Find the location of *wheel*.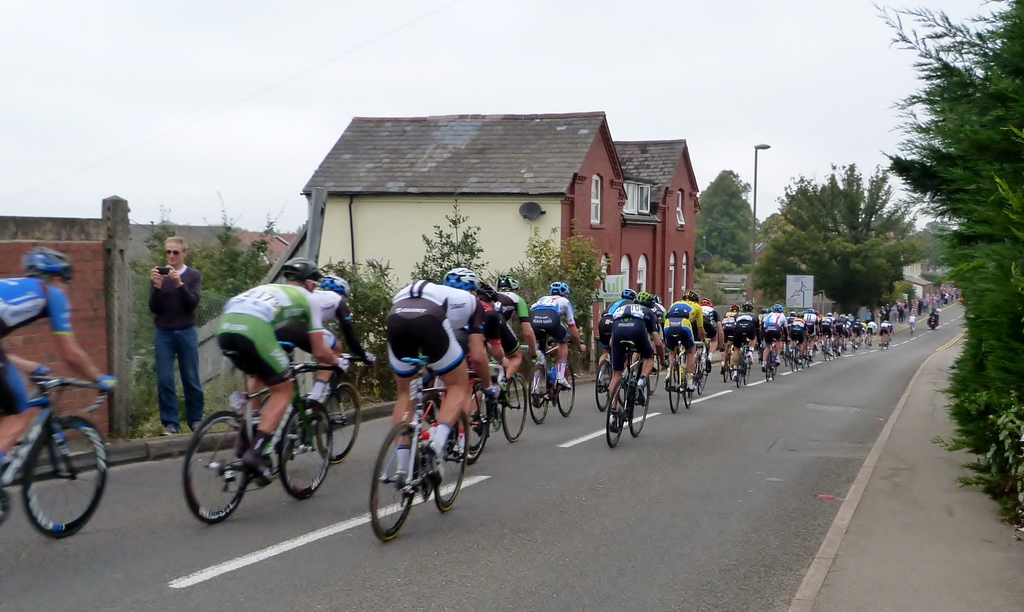
Location: 699, 363, 710, 393.
